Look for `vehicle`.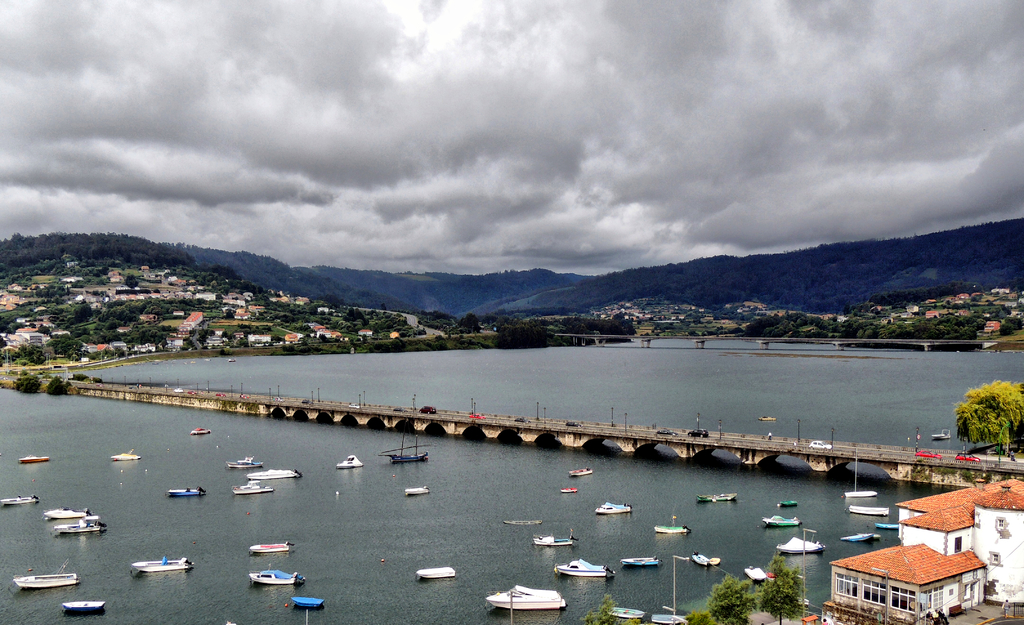
Found: [left=553, top=556, right=617, bottom=577].
